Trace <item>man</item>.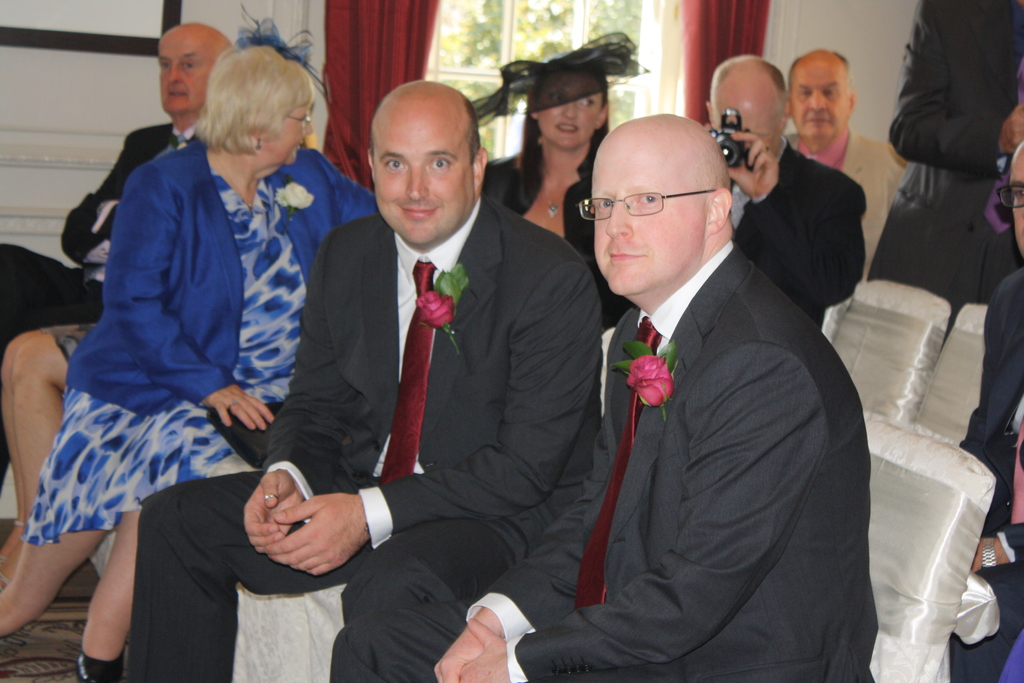
Traced to 0, 24, 234, 489.
